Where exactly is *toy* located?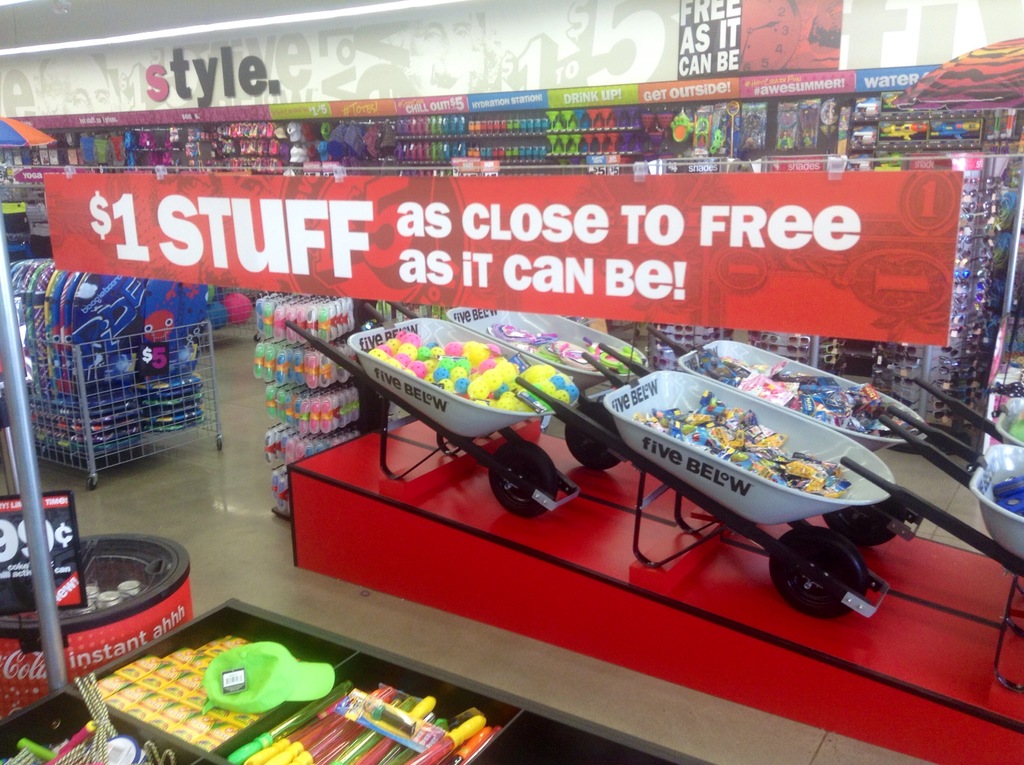
Its bounding box is [255, 297, 262, 333].
